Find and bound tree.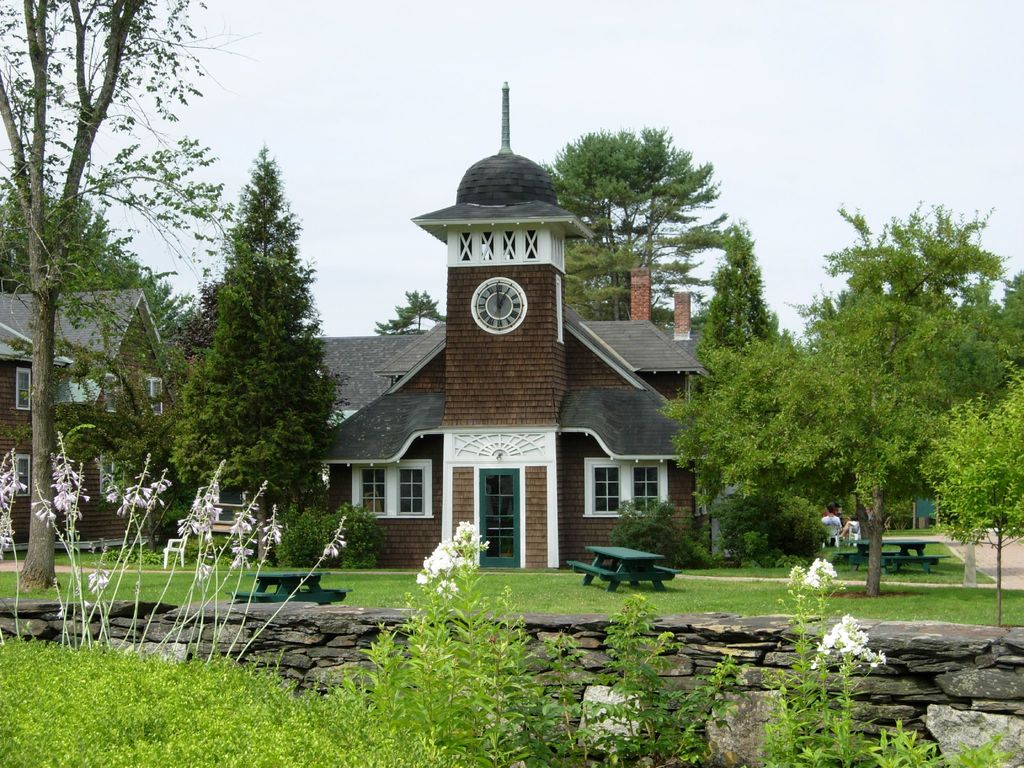
Bound: pyautogui.locateOnScreen(164, 136, 351, 567).
